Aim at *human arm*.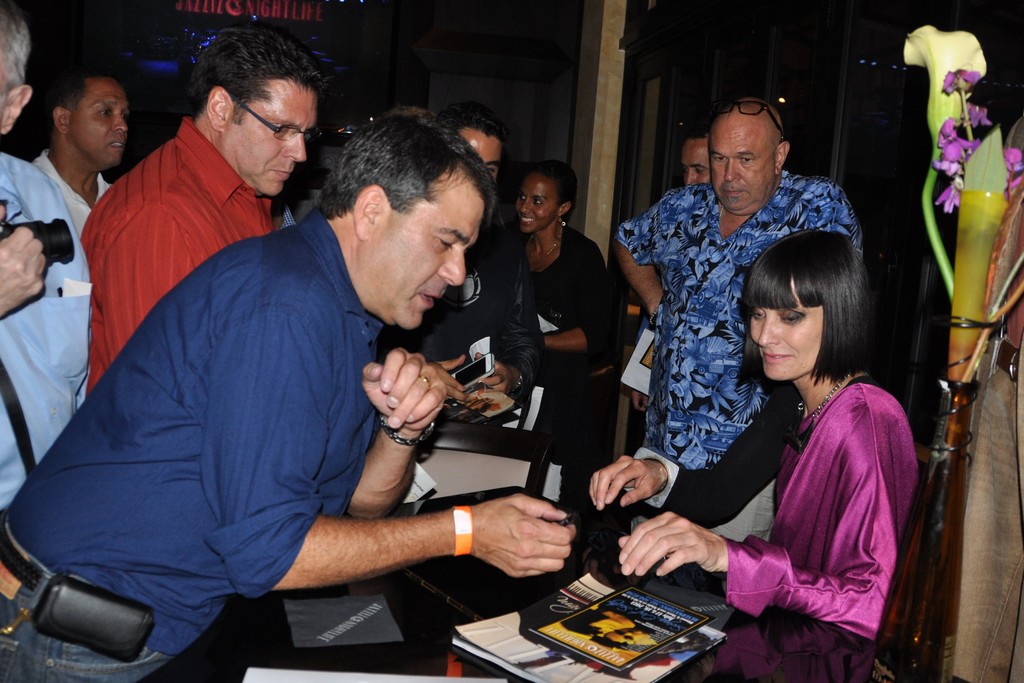
Aimed at bbox(472, 253, 532, 393).
